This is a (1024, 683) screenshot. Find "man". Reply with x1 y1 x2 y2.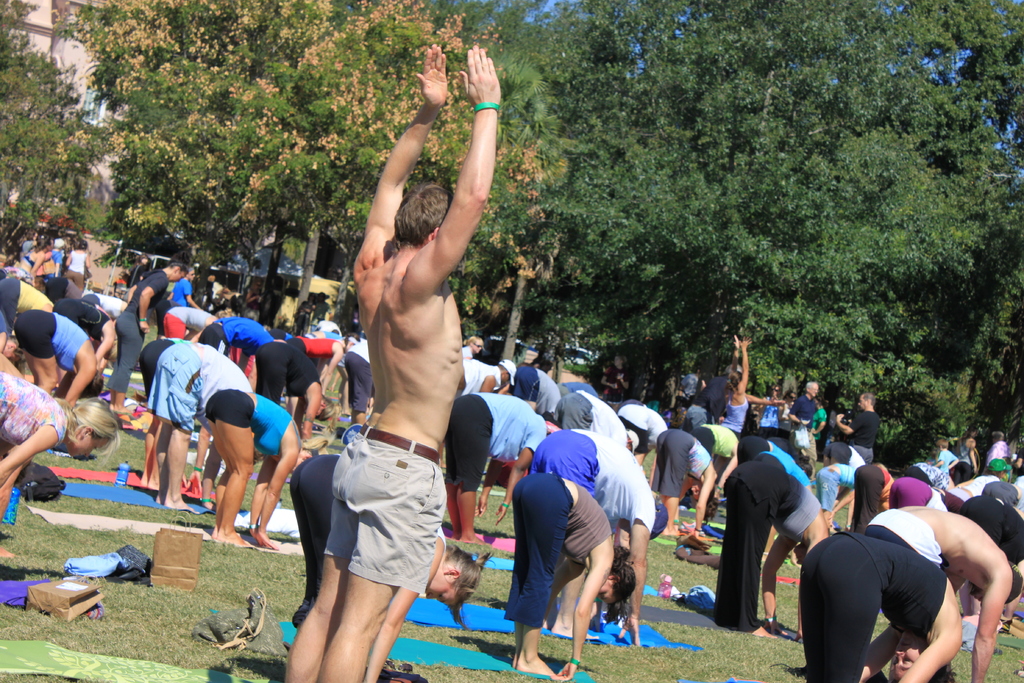
528 429 671 650.
